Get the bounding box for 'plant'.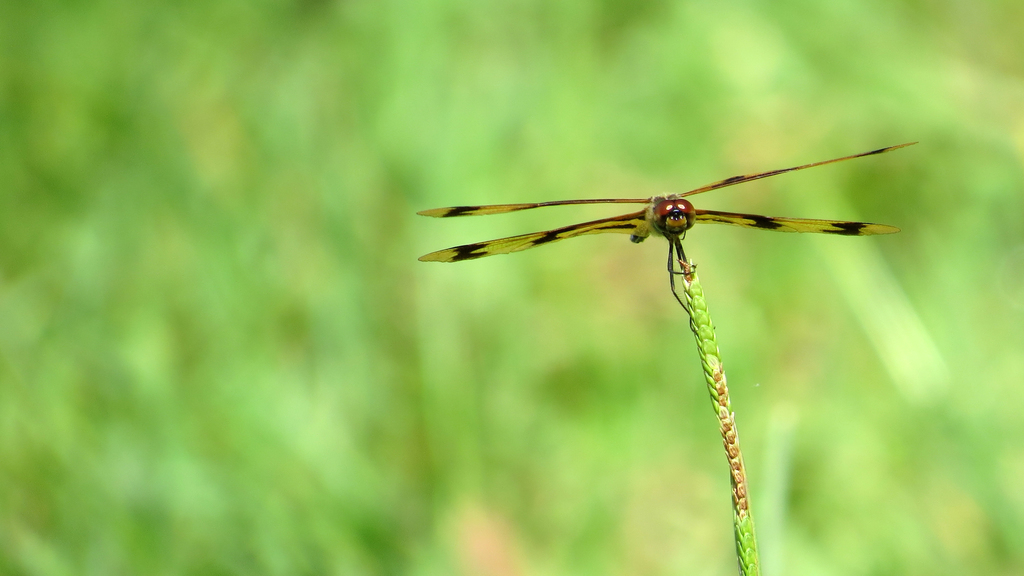
<region>671, 246, 760, 575</region>.
